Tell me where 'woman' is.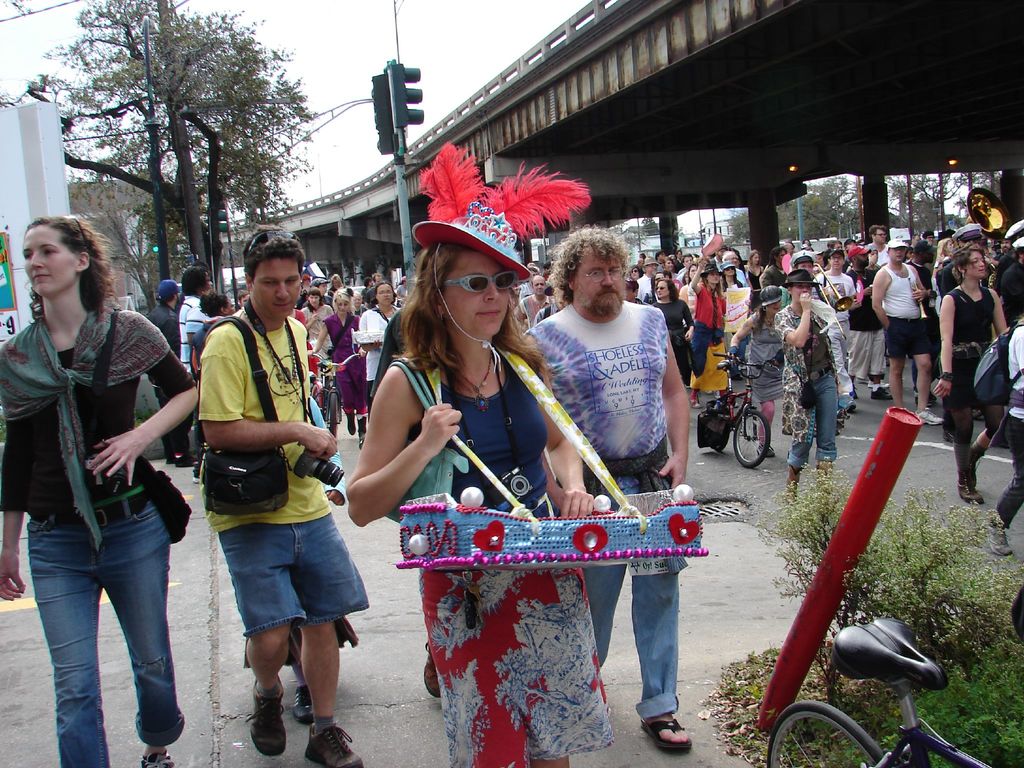
'woman' is at 771,269,854,496.
